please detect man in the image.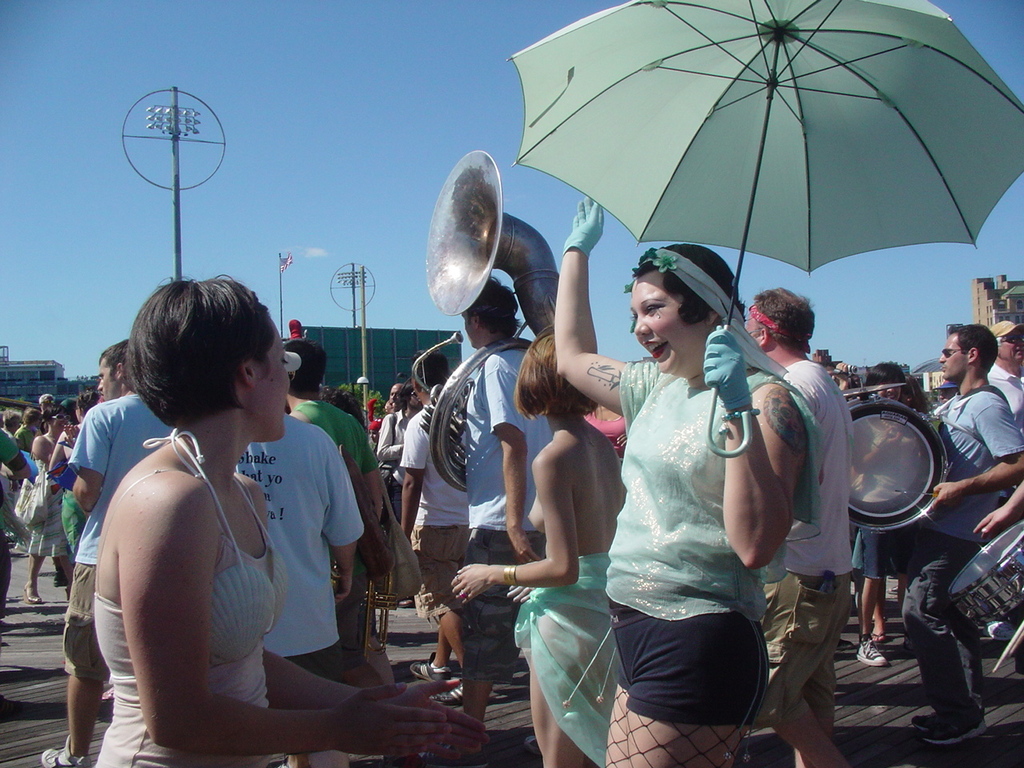
BBox(739, 285, 853, 767).
